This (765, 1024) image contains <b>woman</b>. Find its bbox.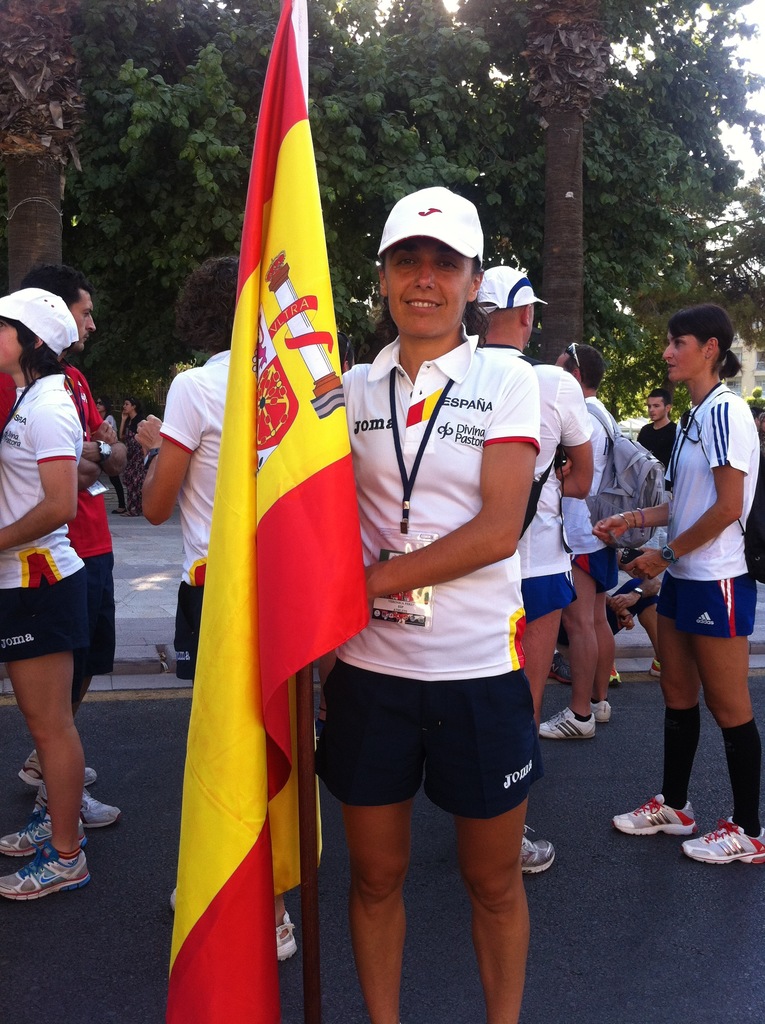
left=135, top=257, right=297, bottom=961.
